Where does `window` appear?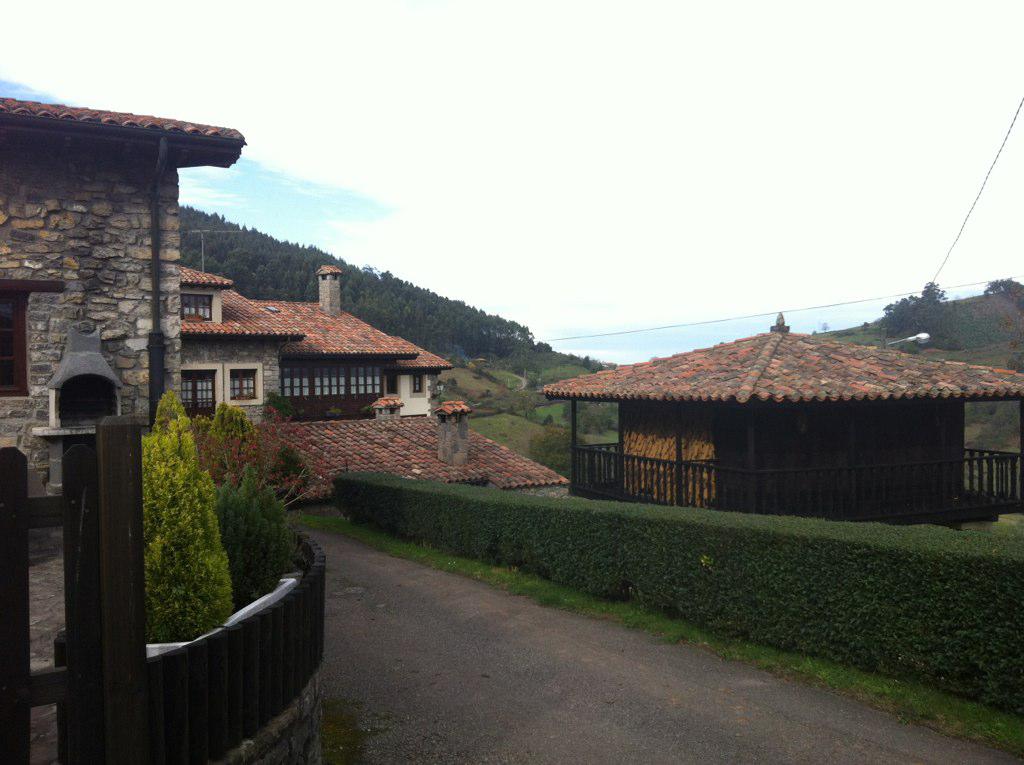
Appears at [176, 289, 215, 324].
